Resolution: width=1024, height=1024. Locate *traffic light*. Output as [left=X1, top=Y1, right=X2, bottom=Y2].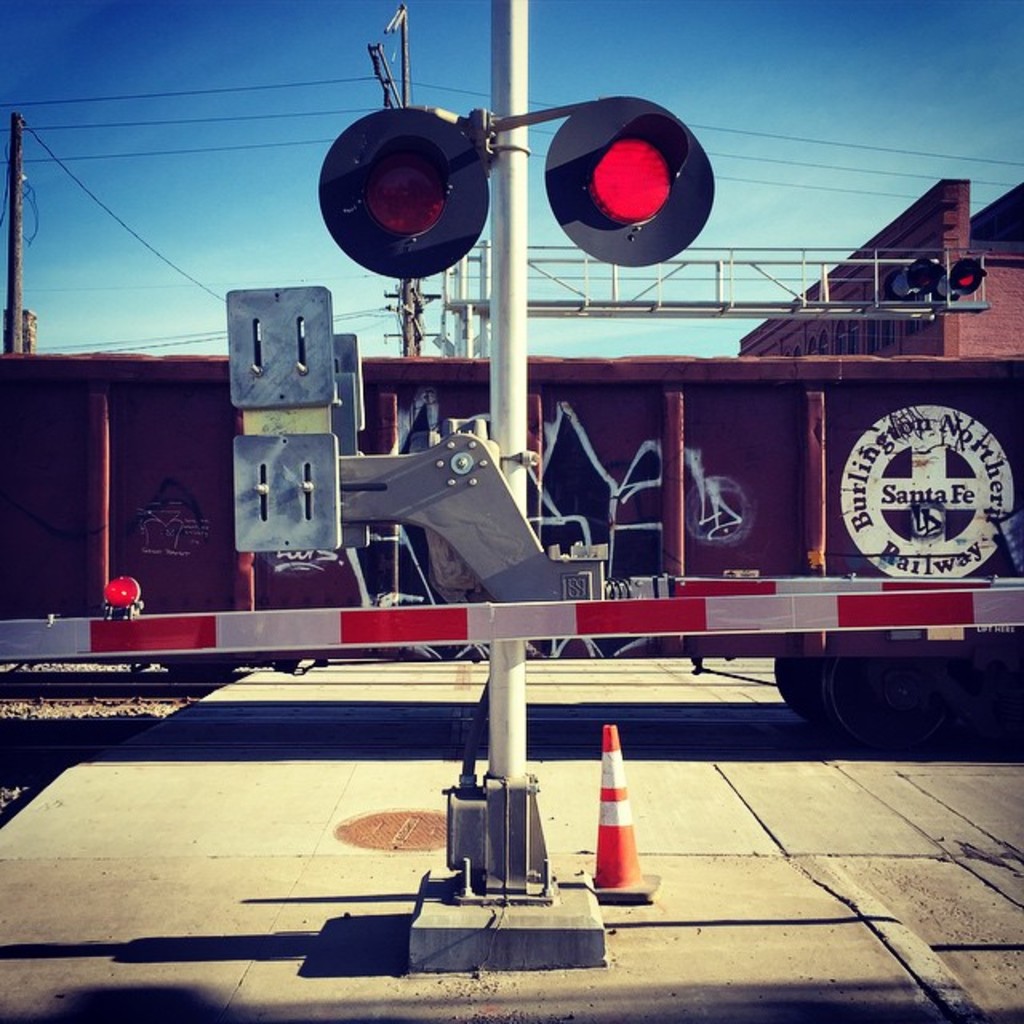
[left=952, top=262, right=986, bottom=293].
